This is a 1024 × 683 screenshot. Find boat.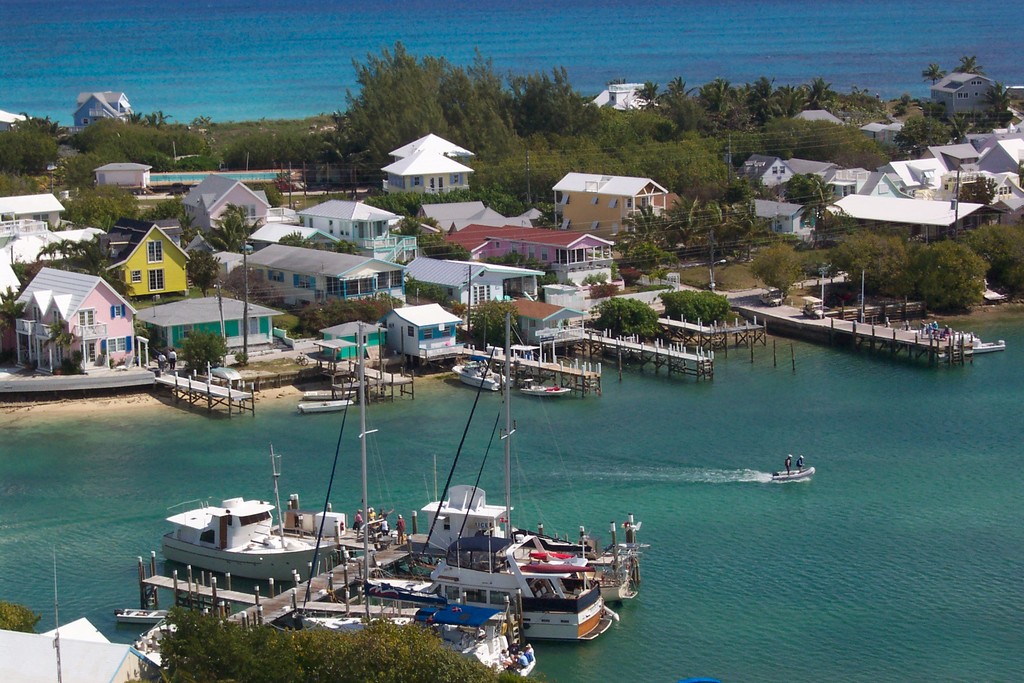
Bounding box: rect(450, 359, 511, 393).
